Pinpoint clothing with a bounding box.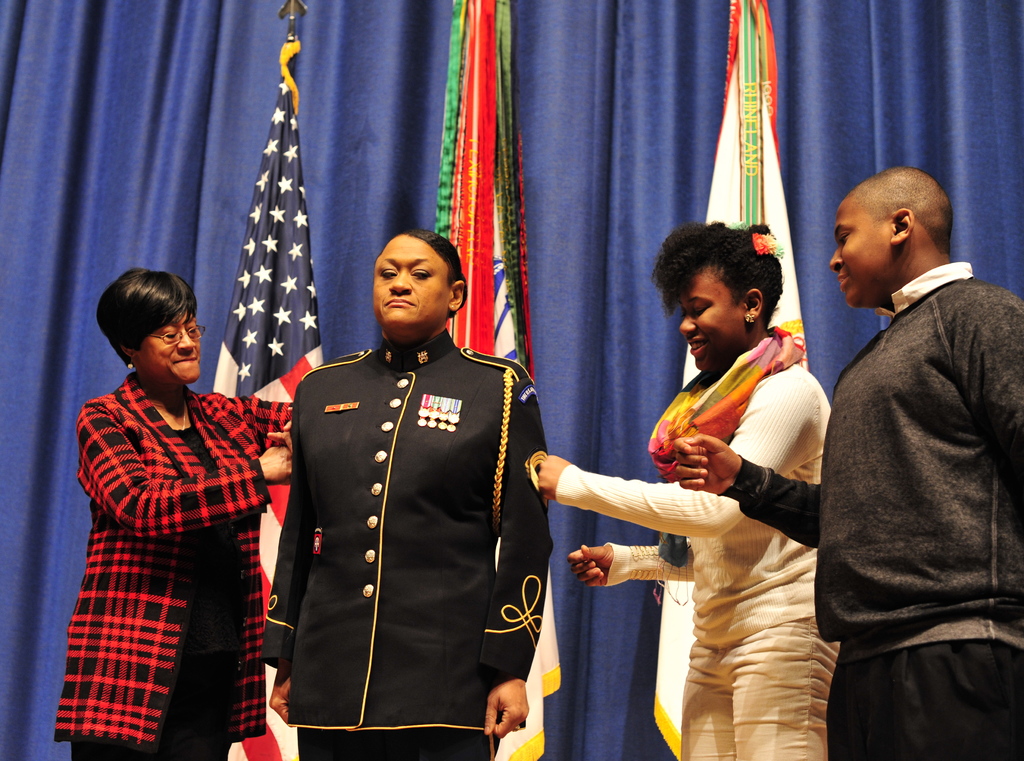
BBox(56, 379, 292, 760).
